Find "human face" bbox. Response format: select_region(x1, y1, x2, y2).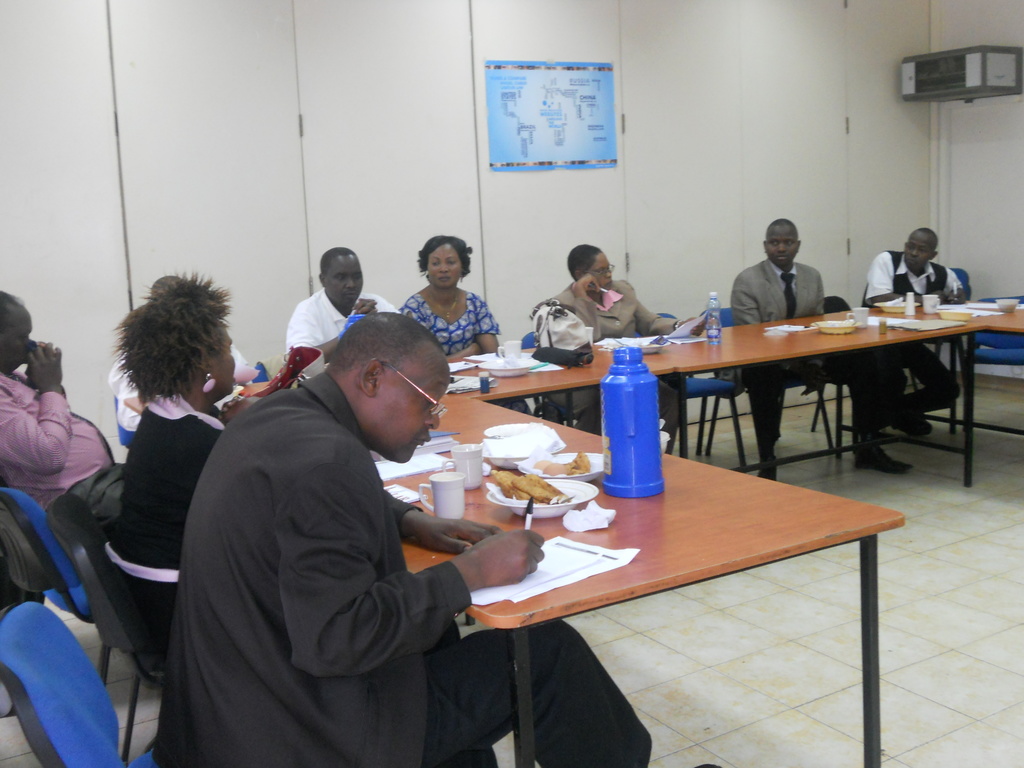
select_region(424, 244, 467, 287).
